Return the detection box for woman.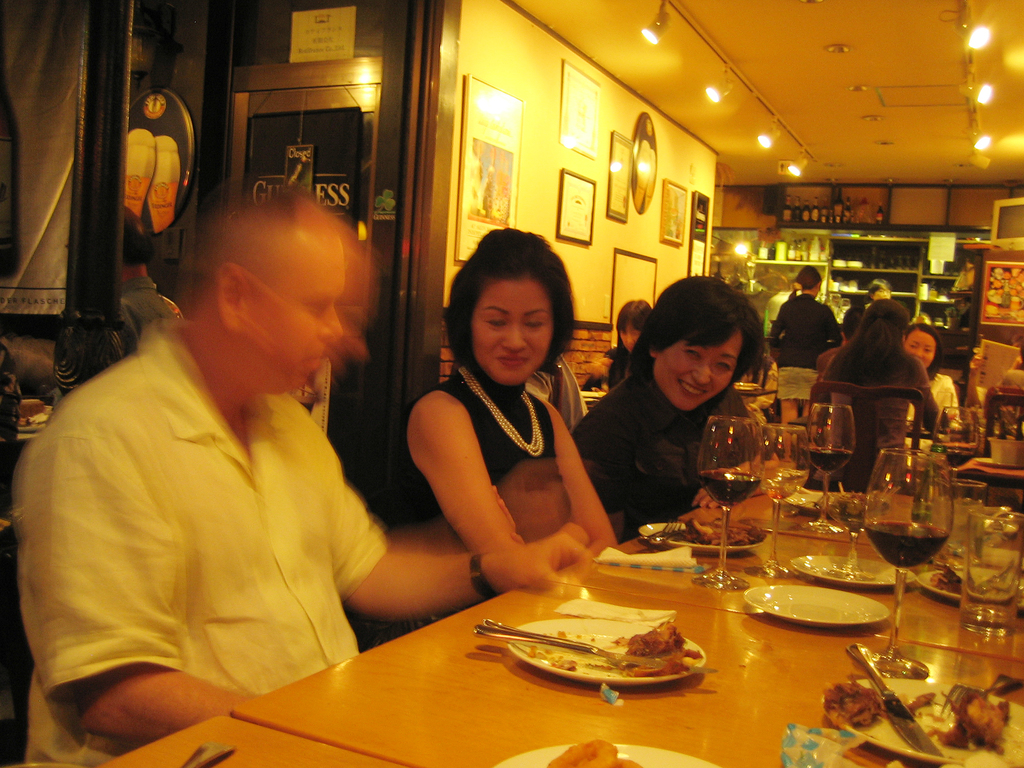
<bbox>579, 299, 655, 392</bbox>.
